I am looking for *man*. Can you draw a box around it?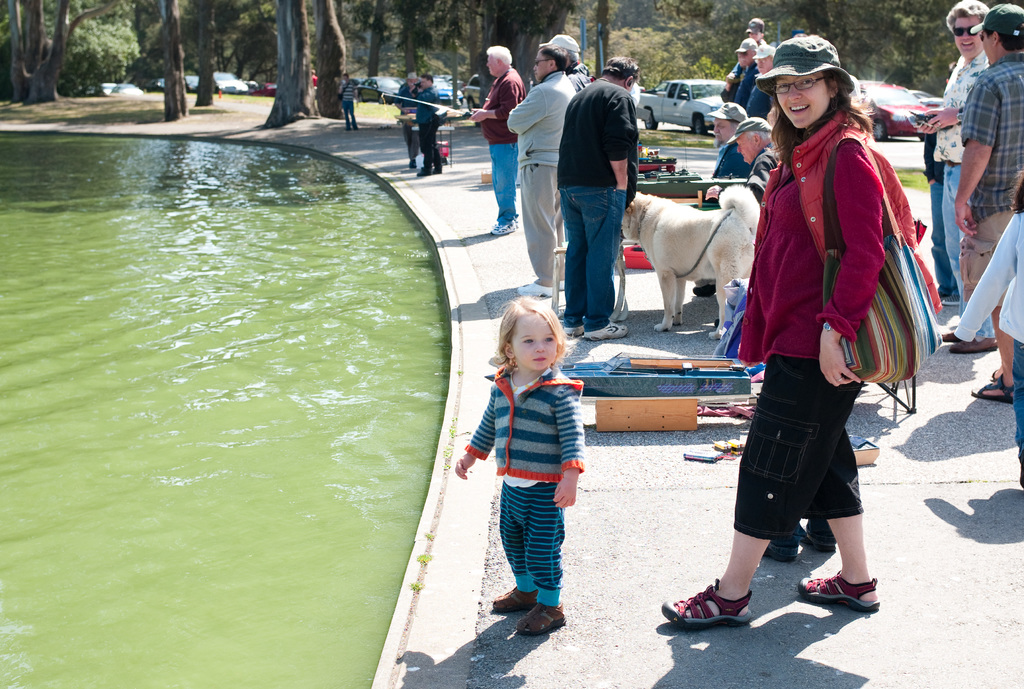
Sure, the bounding box is bbox=[420, 74, 442, 179].
